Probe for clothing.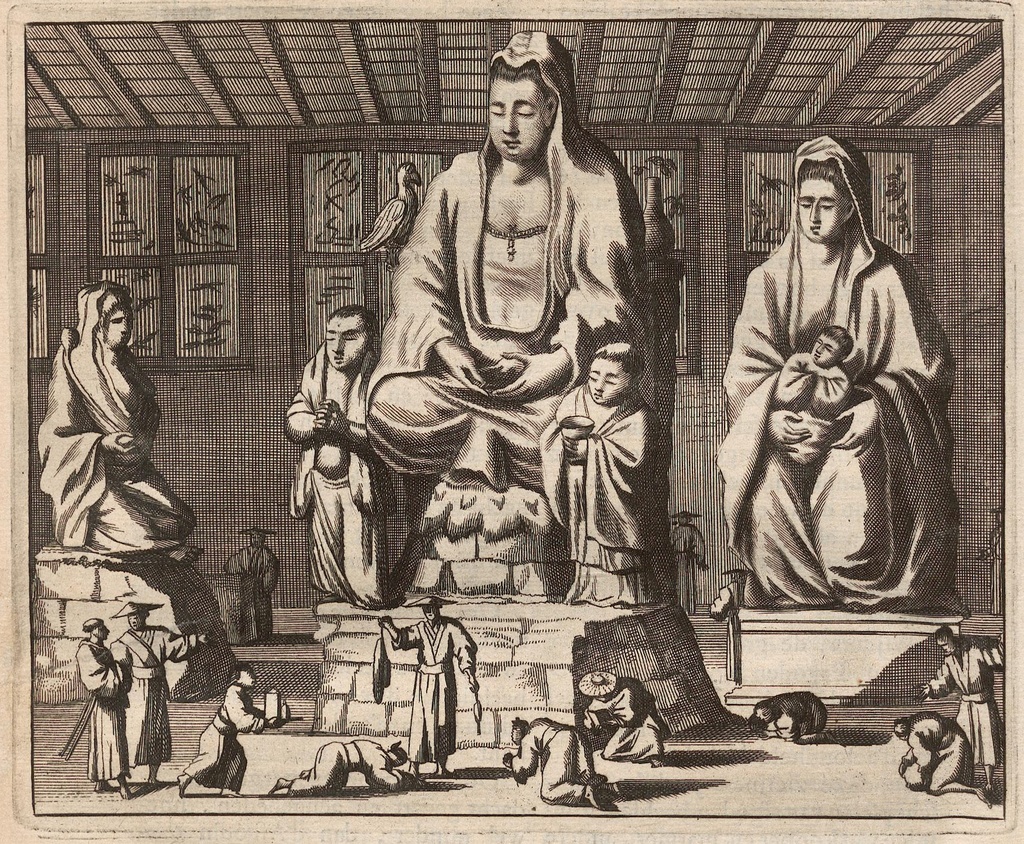
Probe result: 122:610:183:787.
